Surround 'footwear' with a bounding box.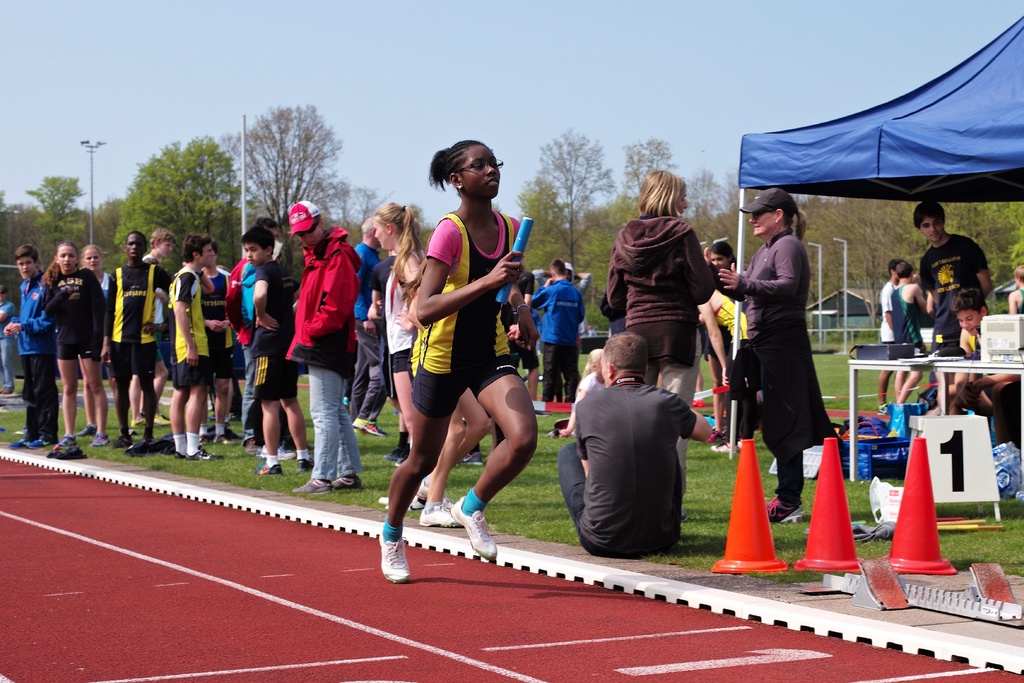
bbox(451, 497, 502, 565).
